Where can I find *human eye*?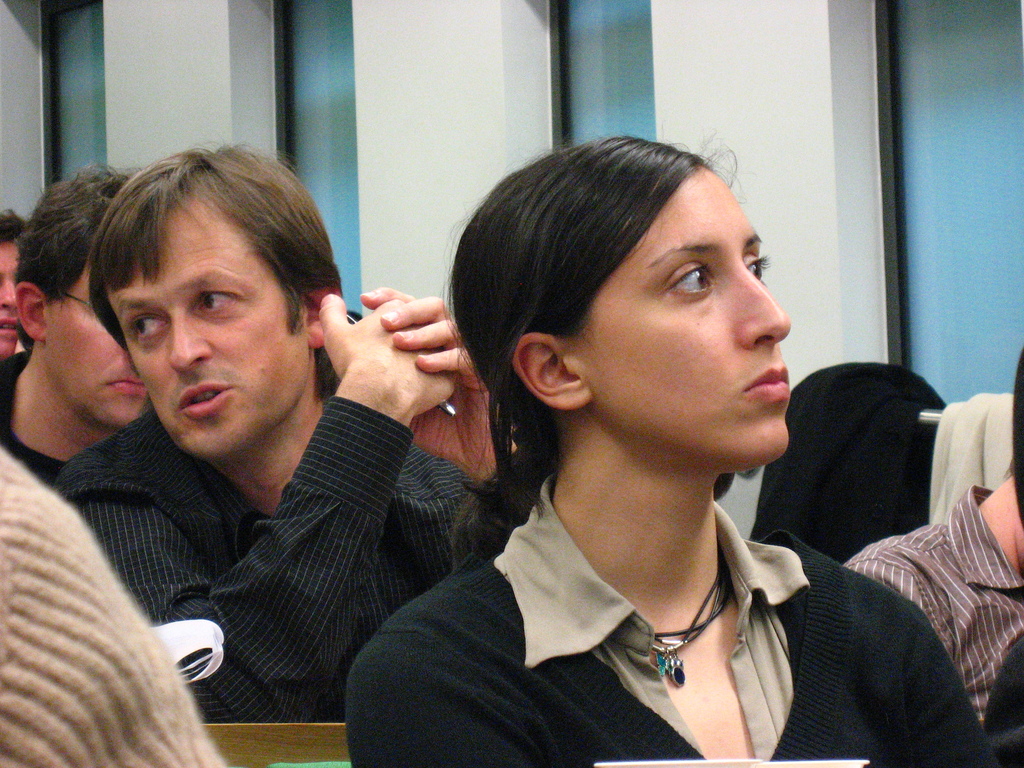
You can find it at select_region(744, 246, 773, 282).
